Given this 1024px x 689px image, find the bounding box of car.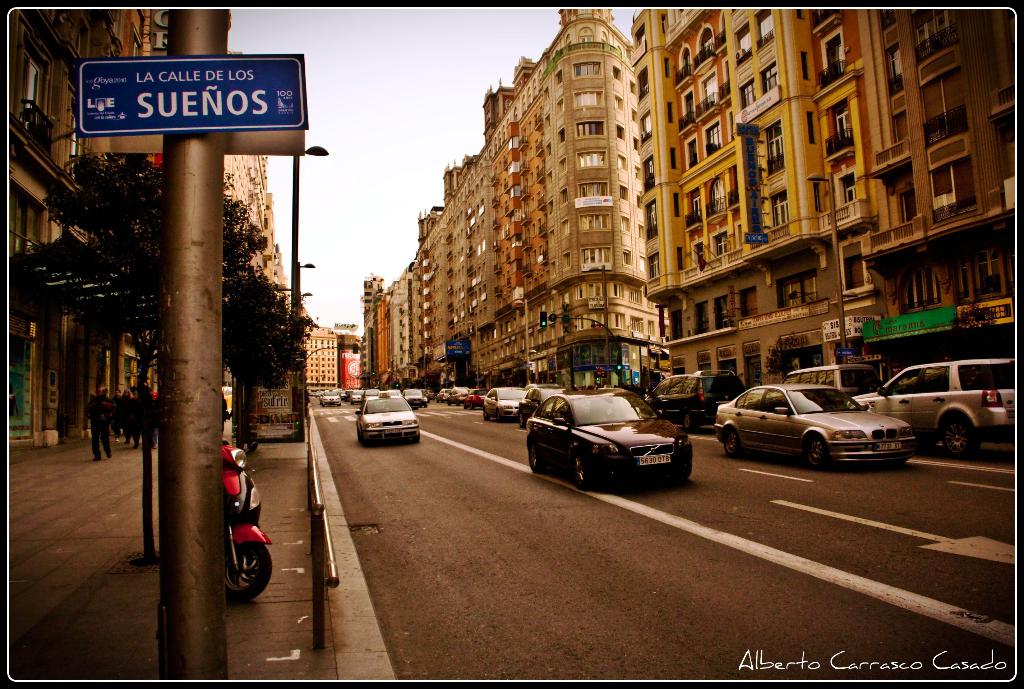
[x1=355, y1=391, x2=420, y2=445].
